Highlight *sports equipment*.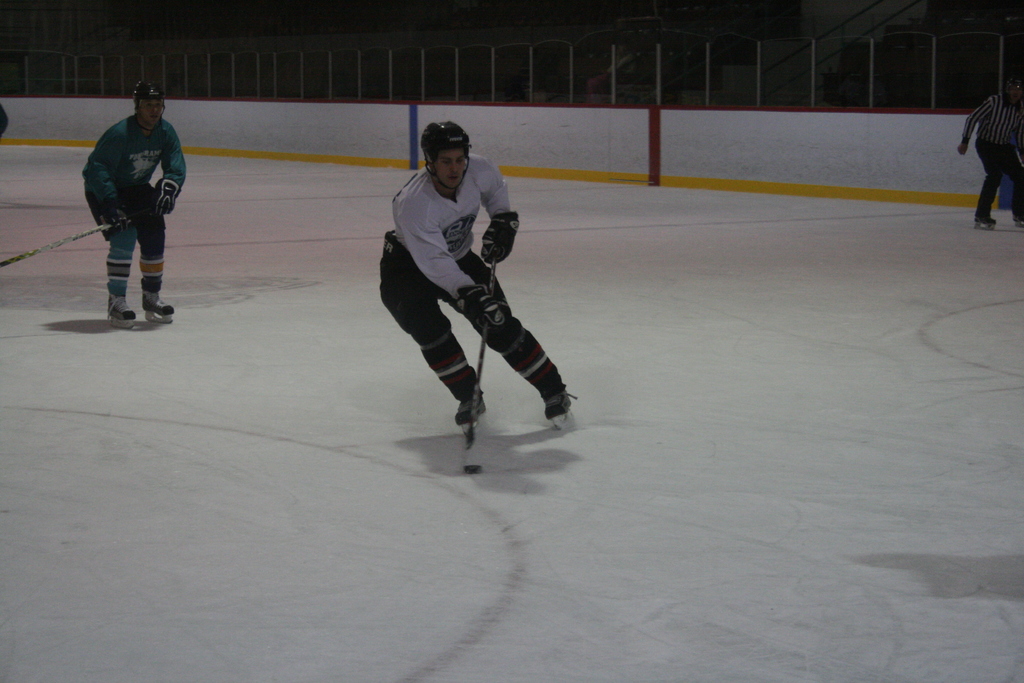
Highlighted region: select_region(152, 176, 179, 218).
